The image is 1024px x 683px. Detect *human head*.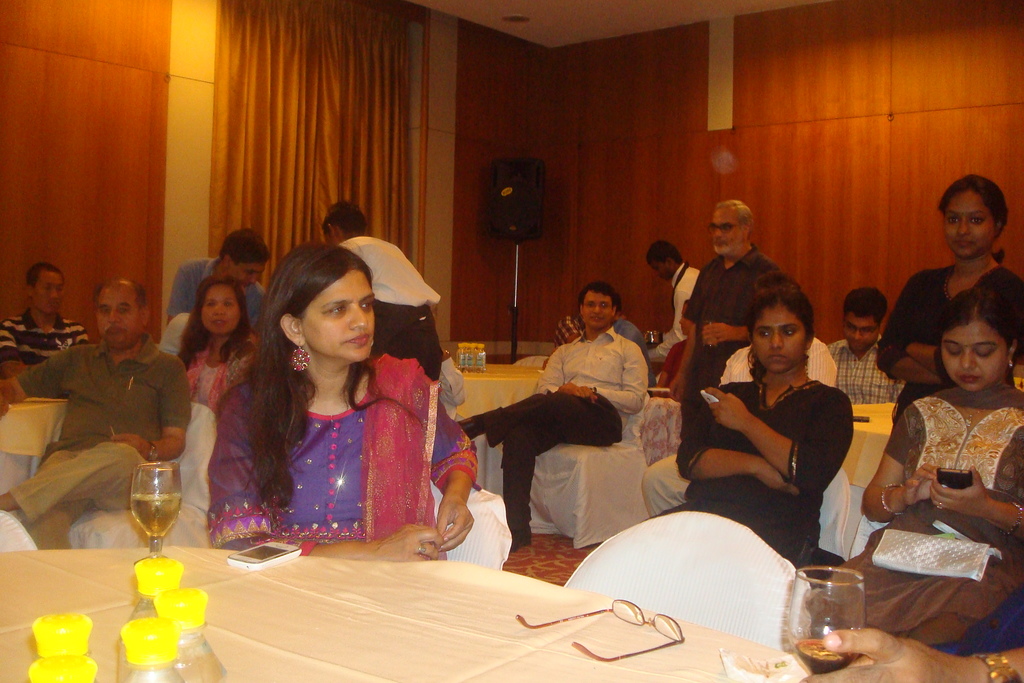
Detection: (x1=215, y1=228, x2=270, y2=288).
